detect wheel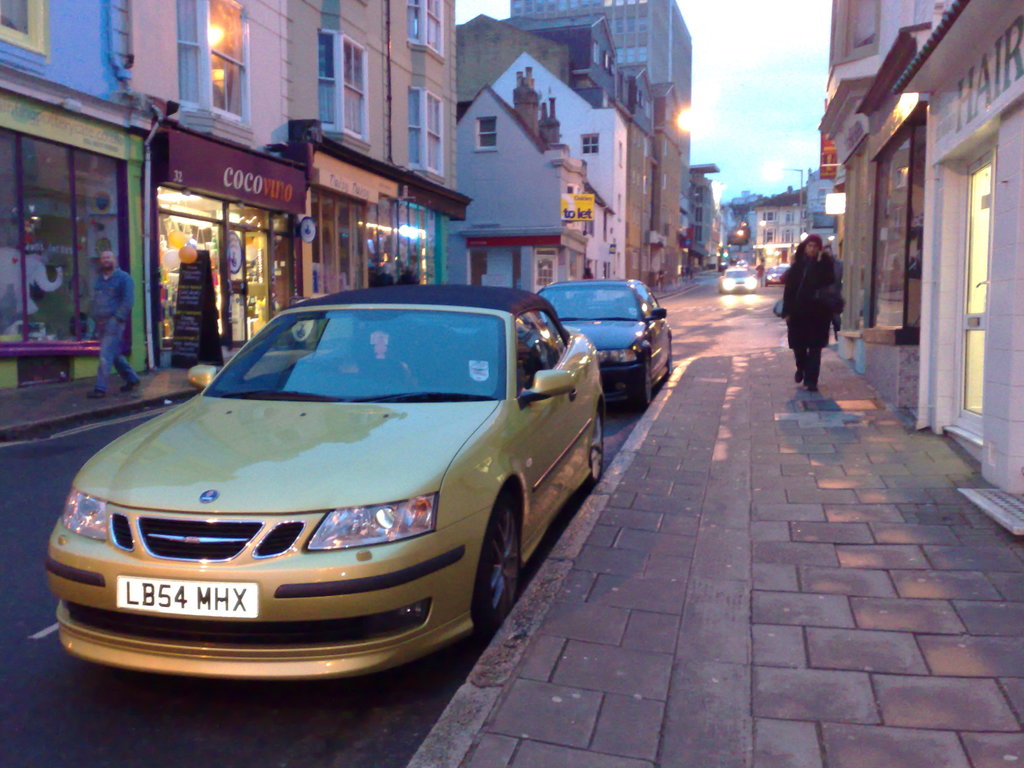
pyautogui.locateOnScreen(637, 356, 657, 410)
